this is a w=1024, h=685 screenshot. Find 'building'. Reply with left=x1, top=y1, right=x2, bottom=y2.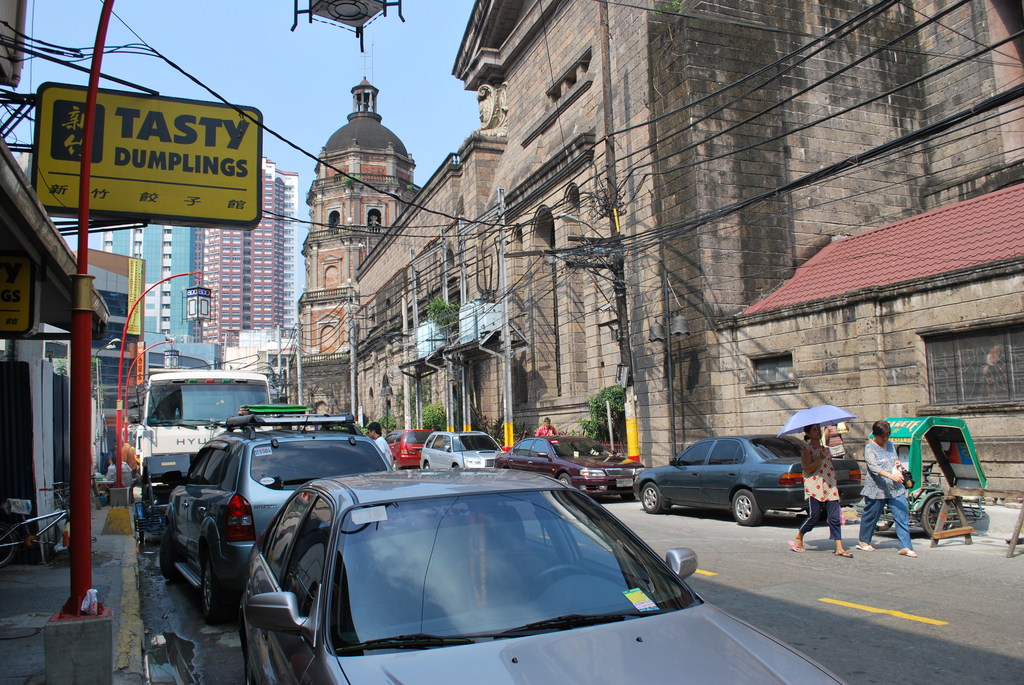
left=358, top=0, right=1023, bottom=530.
